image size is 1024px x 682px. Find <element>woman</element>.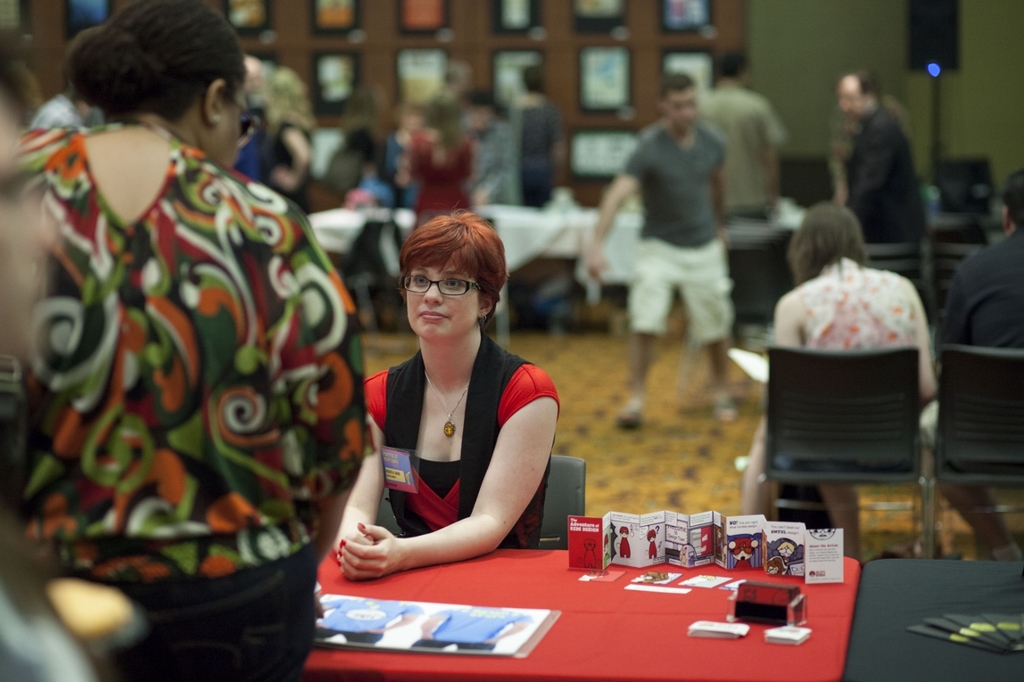
[737,204,940,553].
